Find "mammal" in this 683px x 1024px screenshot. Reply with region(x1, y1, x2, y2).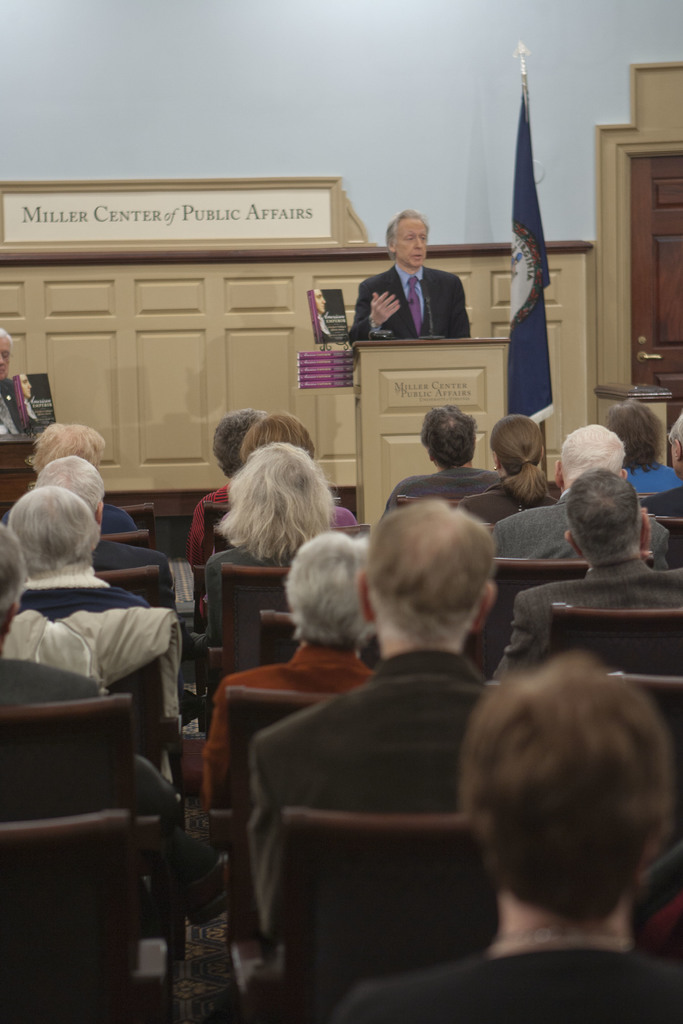
region(23, 419, 136, 529).
